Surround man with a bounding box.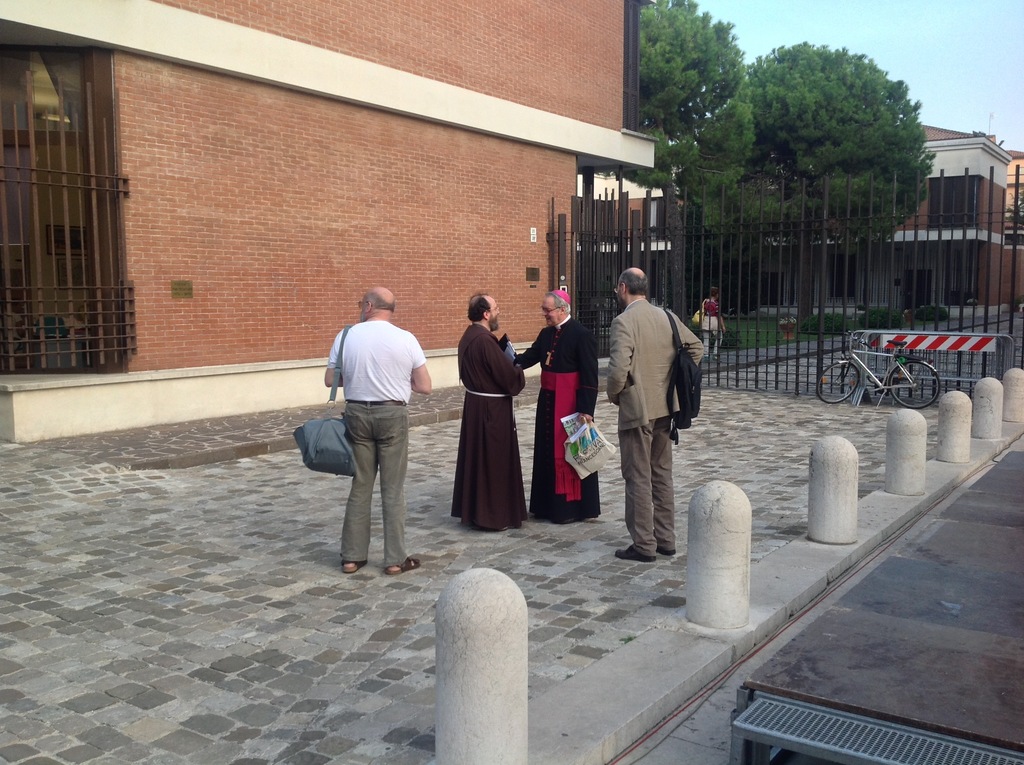
[437,294,541,533].
